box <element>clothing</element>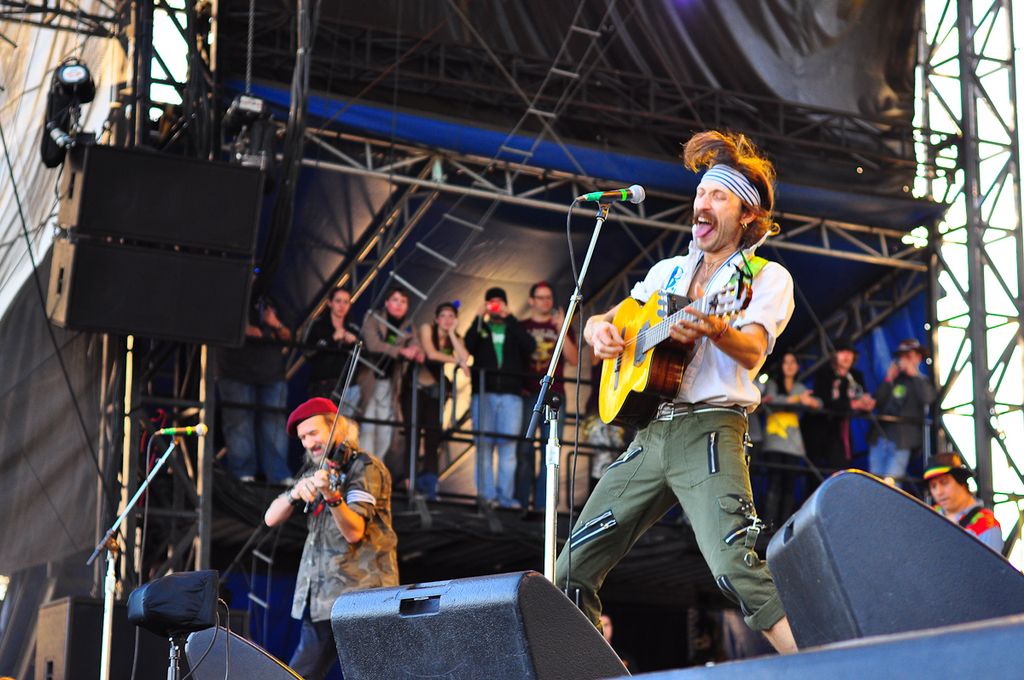
BBox(551, 221, 804, 639)
